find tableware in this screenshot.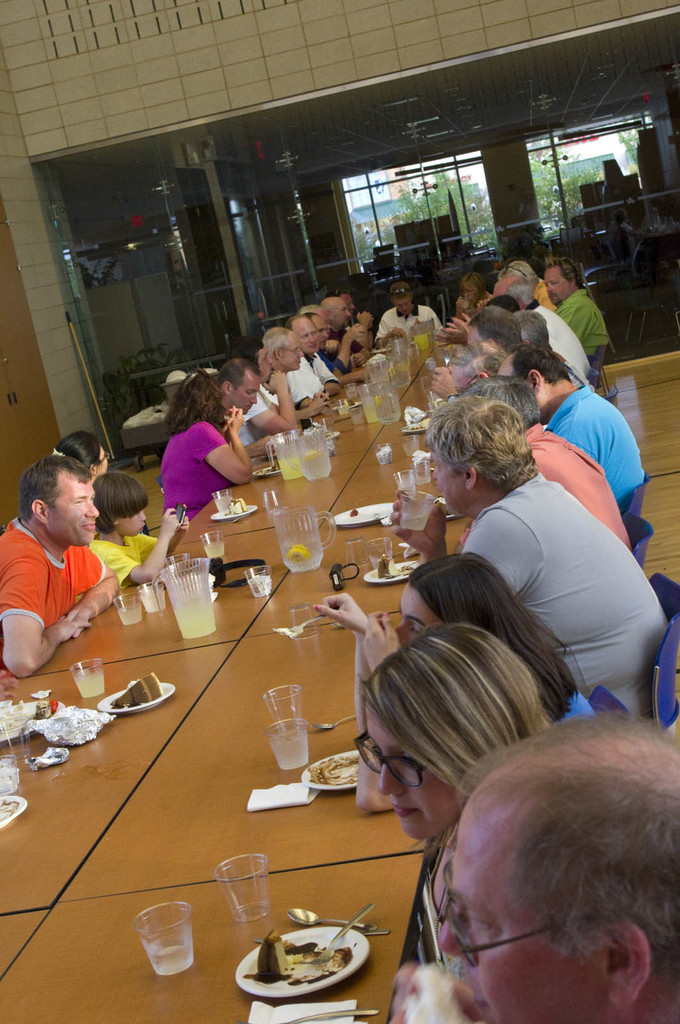
The bounding box for tableware is x1=290, y1=431, x2=331, y2=478.
